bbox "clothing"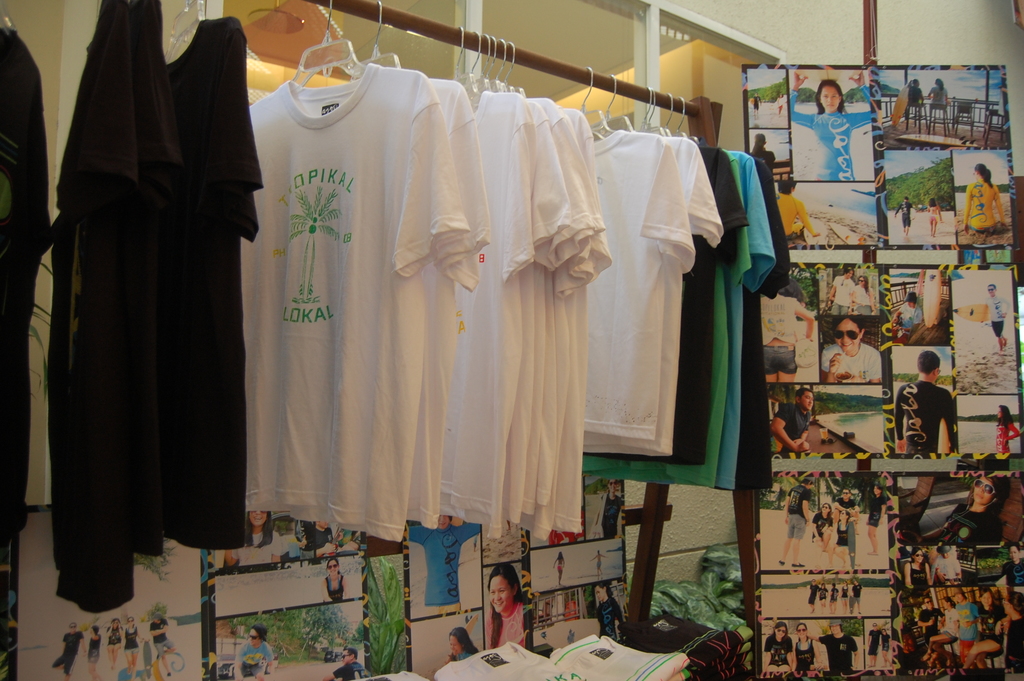
788:86:879:179
